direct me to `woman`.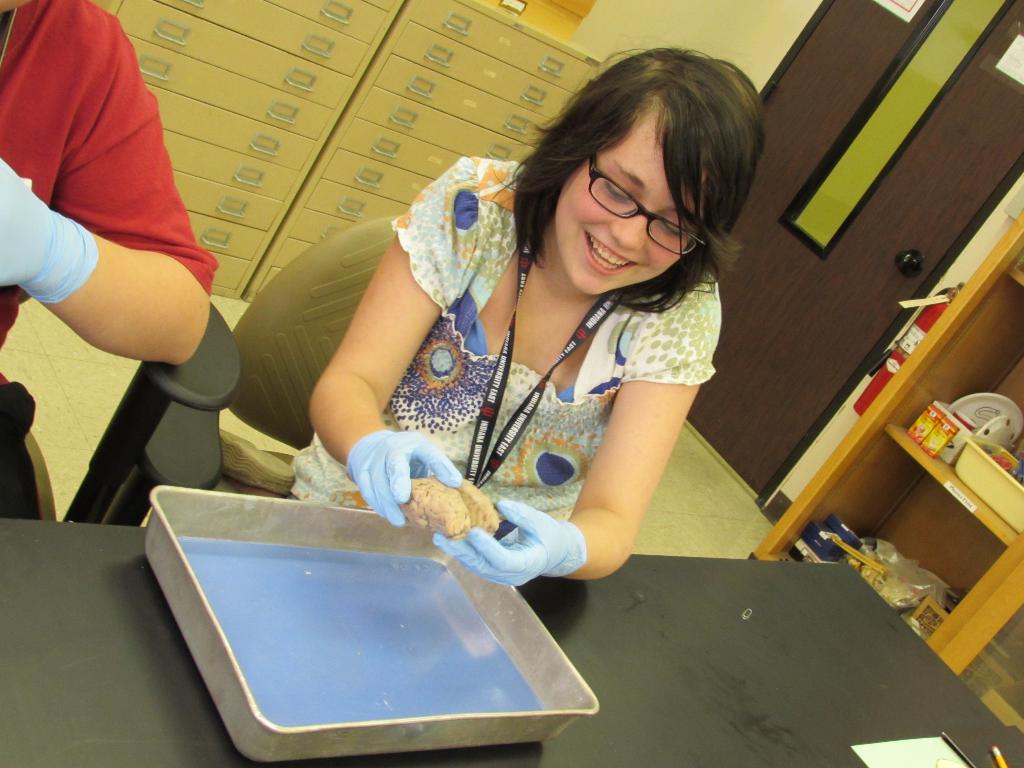
Direction: 288 49 768 590.
